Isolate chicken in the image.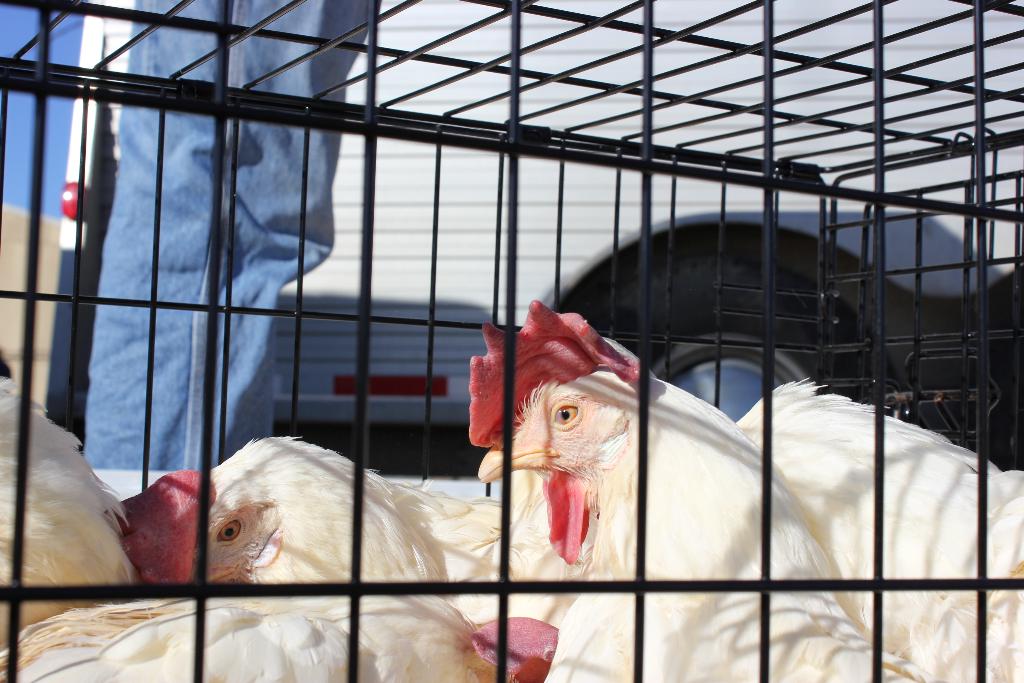
Isolated region: bbox=[118, 425, 514, 623].
